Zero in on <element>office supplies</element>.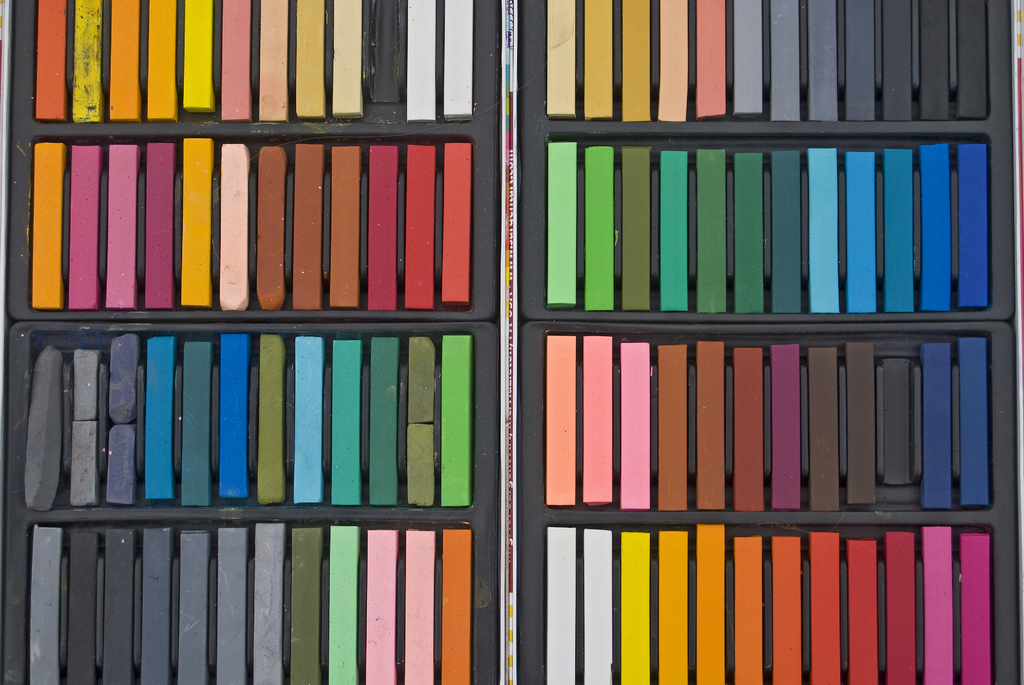
Zeroed in: select_region(966, 337, 993, 505).
